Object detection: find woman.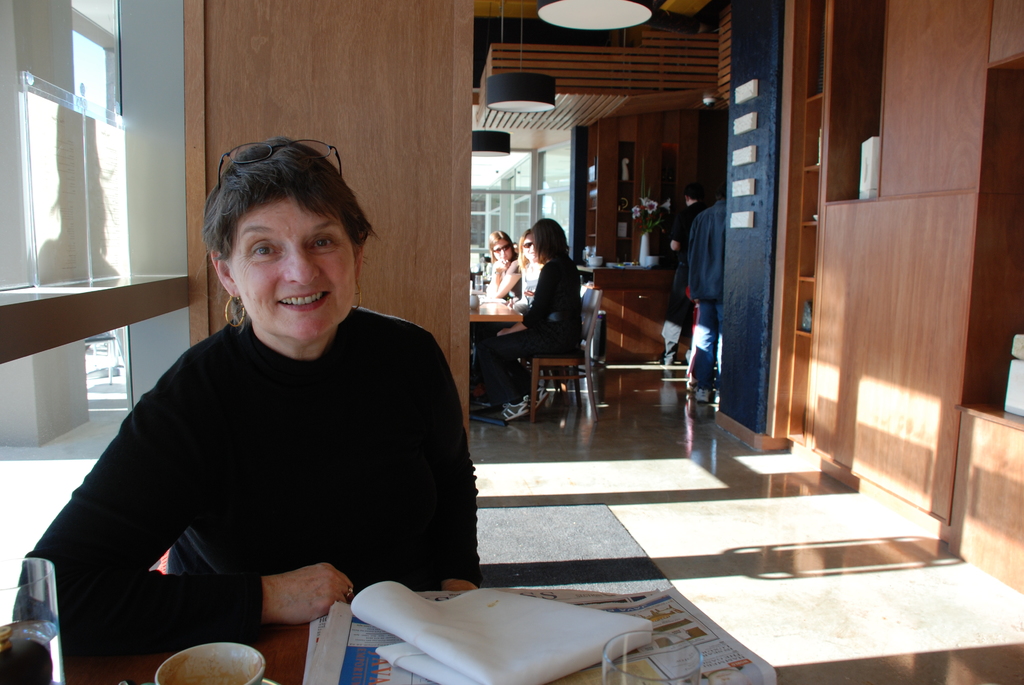
bbox=[484, 217, 584, 426].
